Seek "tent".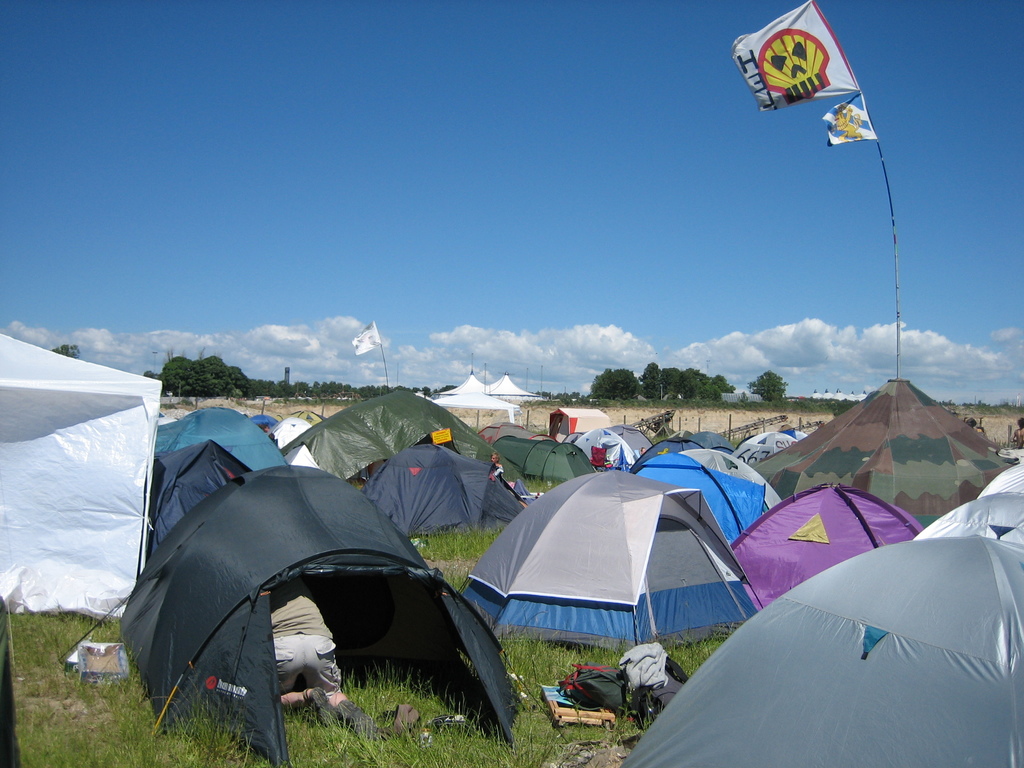
x1=104 y1=454 x2=525 y2=731.
